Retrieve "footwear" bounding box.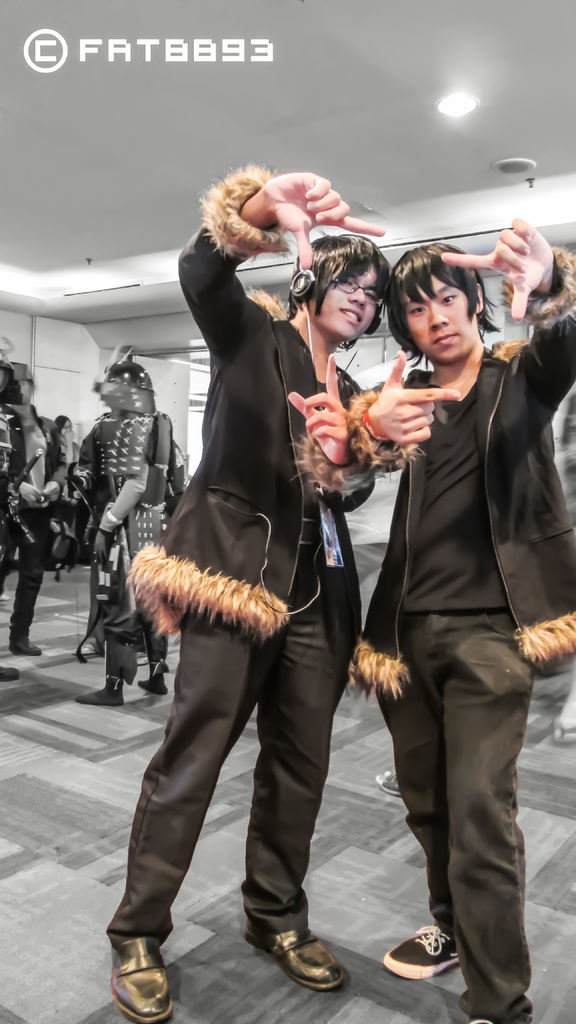
Bounding box: x1=242 y1=921 x2=350 y2=991.
